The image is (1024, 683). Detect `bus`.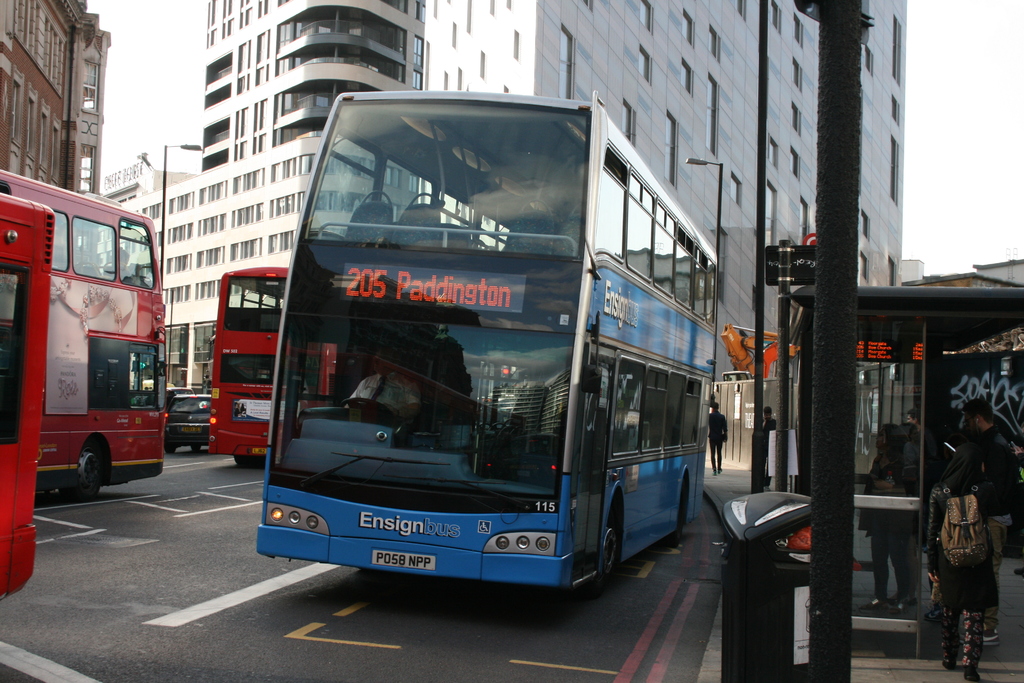
Detection: 0/170/170/502.
